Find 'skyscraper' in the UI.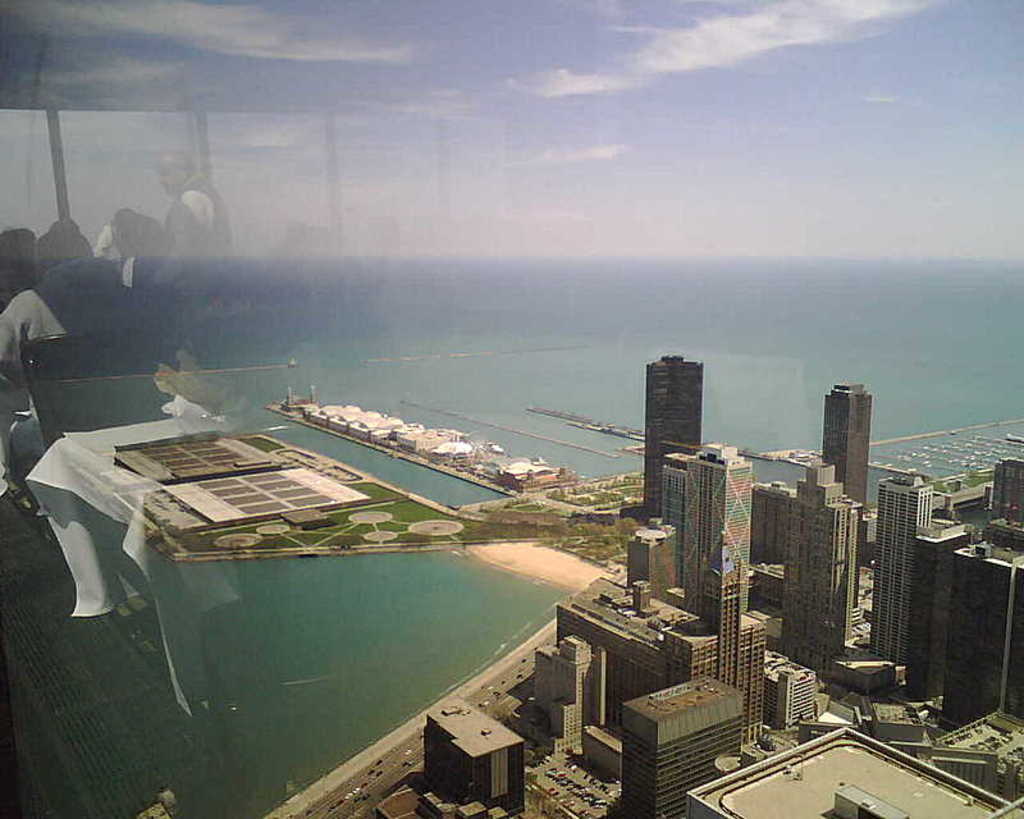
UI element at [left=755, top=454, right=892, bottom=683].
